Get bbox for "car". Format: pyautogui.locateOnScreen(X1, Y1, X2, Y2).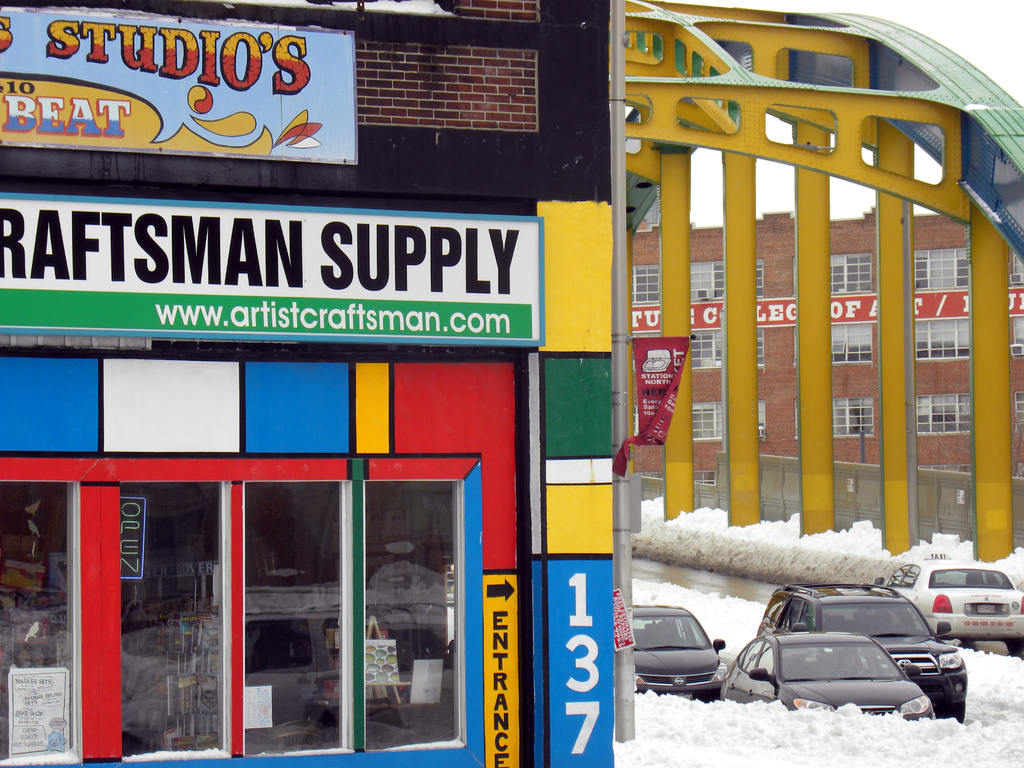
pyautogui.locateOnScreen(724, 626, 938, 720).
